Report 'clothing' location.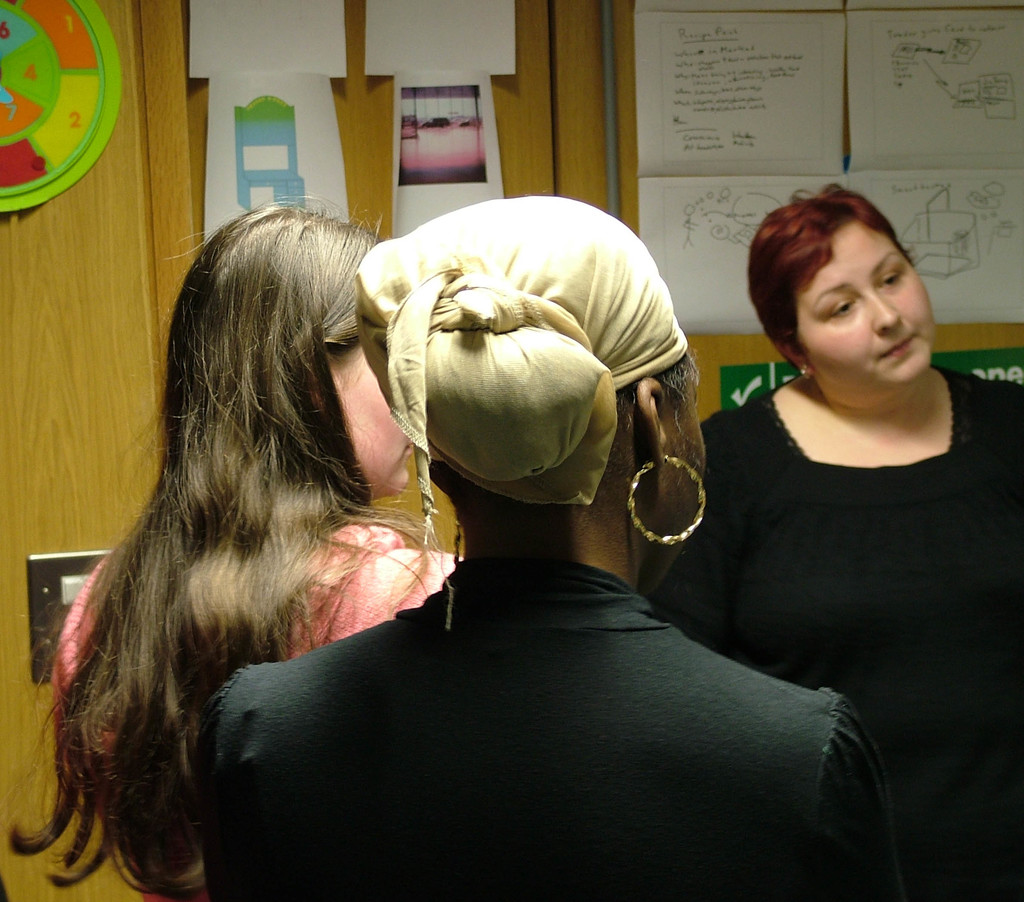
Report: [51, 522, 461, 901].
